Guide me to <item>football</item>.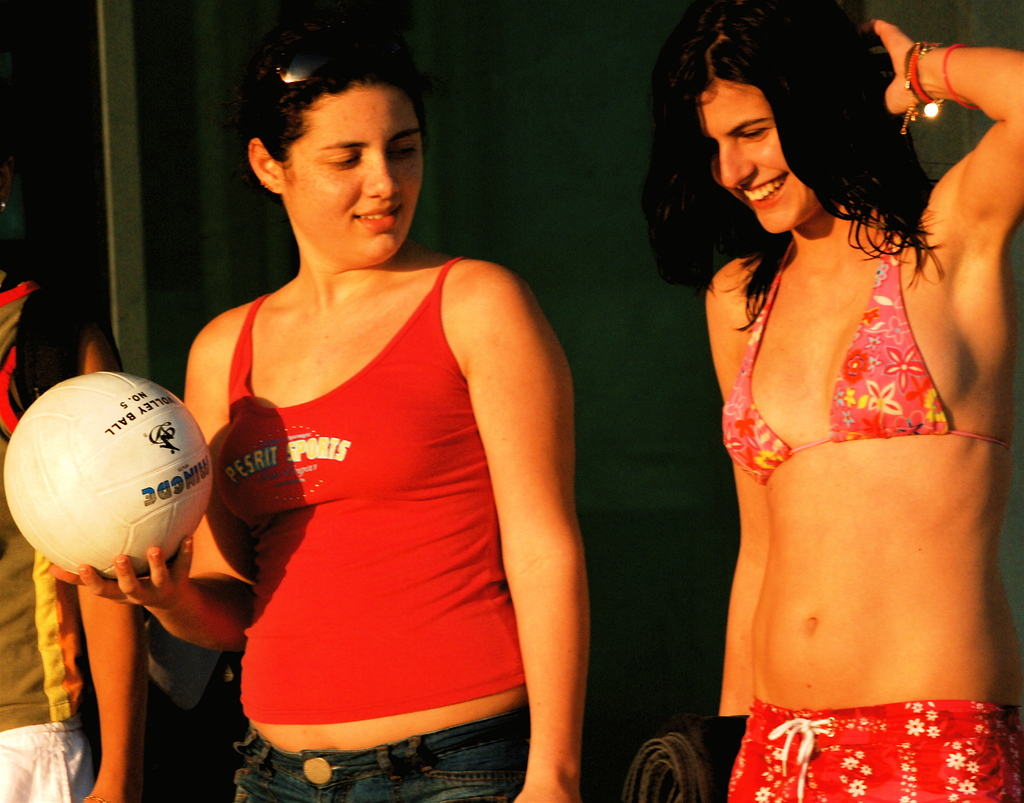
Guidance: bbox(0, 368, 214, 585).
